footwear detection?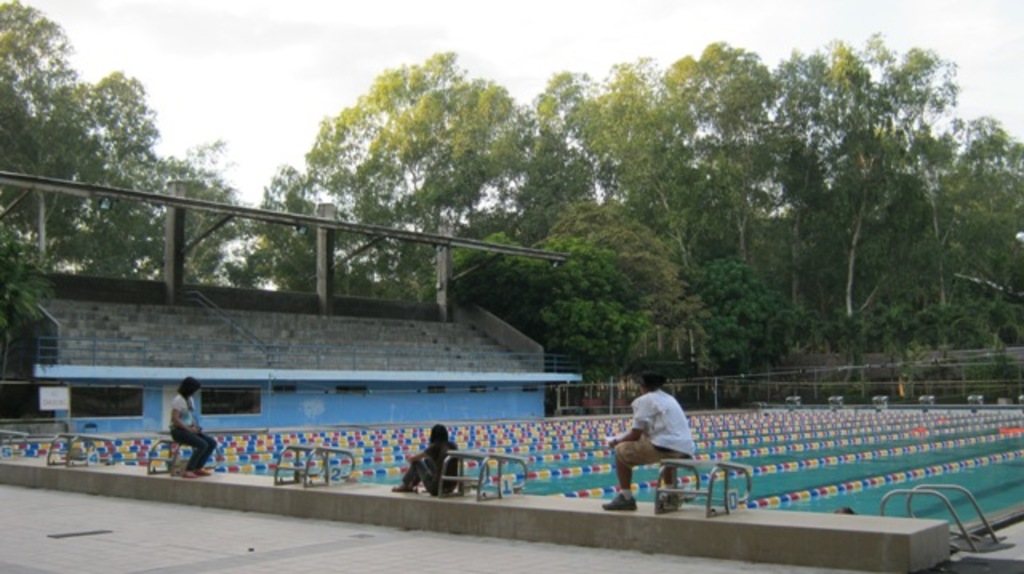
pyautogui.locateOnScreen(600, 492, 635, 510)
